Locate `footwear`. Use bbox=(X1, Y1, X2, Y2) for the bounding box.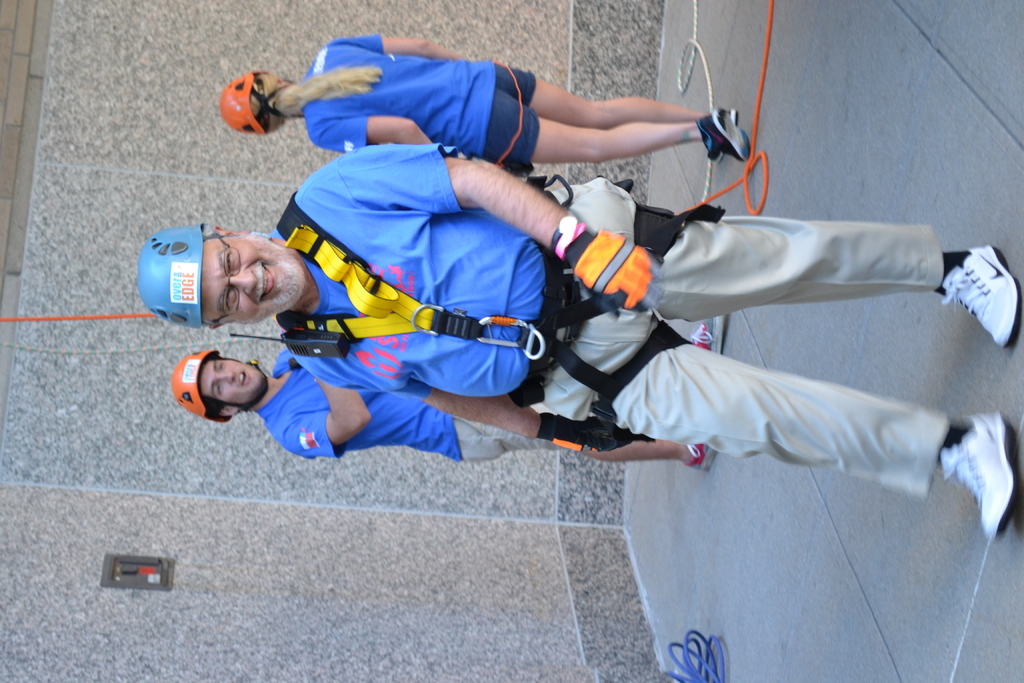
bbox=(947, 409, 1012, 536).
